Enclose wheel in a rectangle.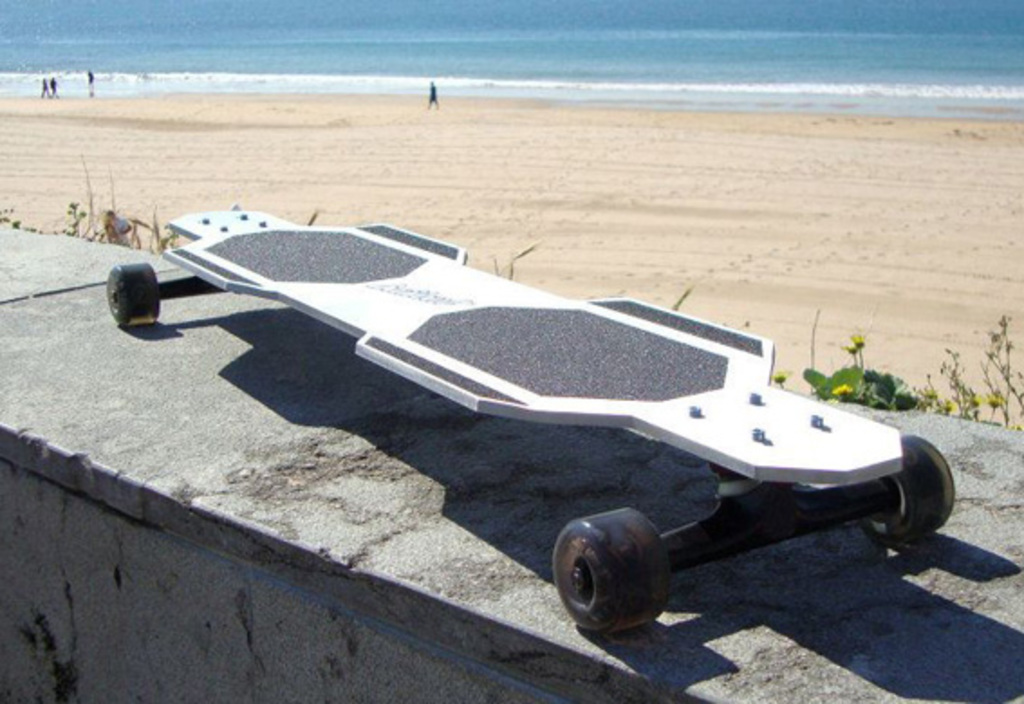
[left=863, top=431, right=961, bottom=547].
